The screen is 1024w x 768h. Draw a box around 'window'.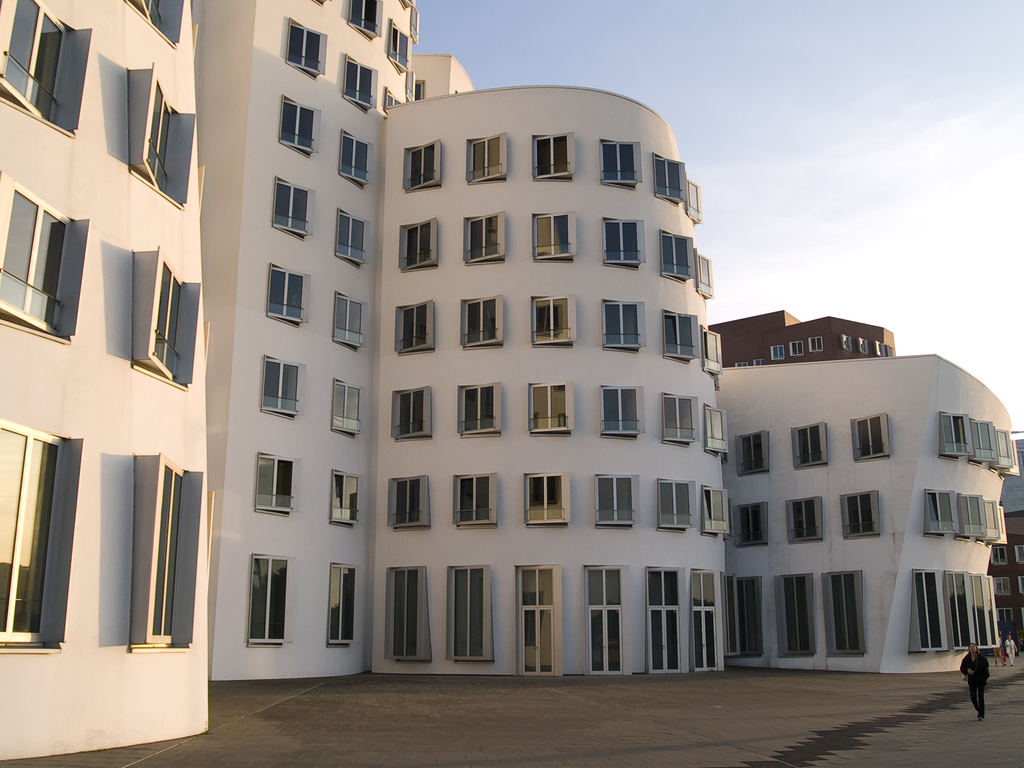
pyautogui.locateOnScreen(534, 134, 570, 180).
